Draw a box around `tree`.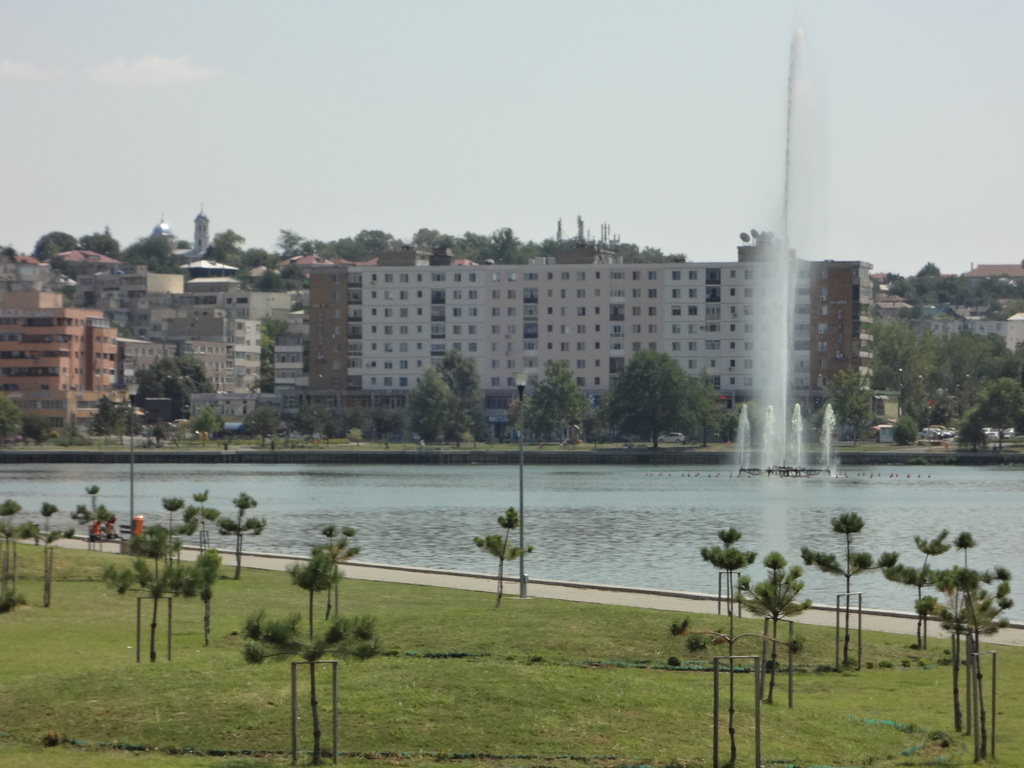
box(816, 506, 870, 653).
